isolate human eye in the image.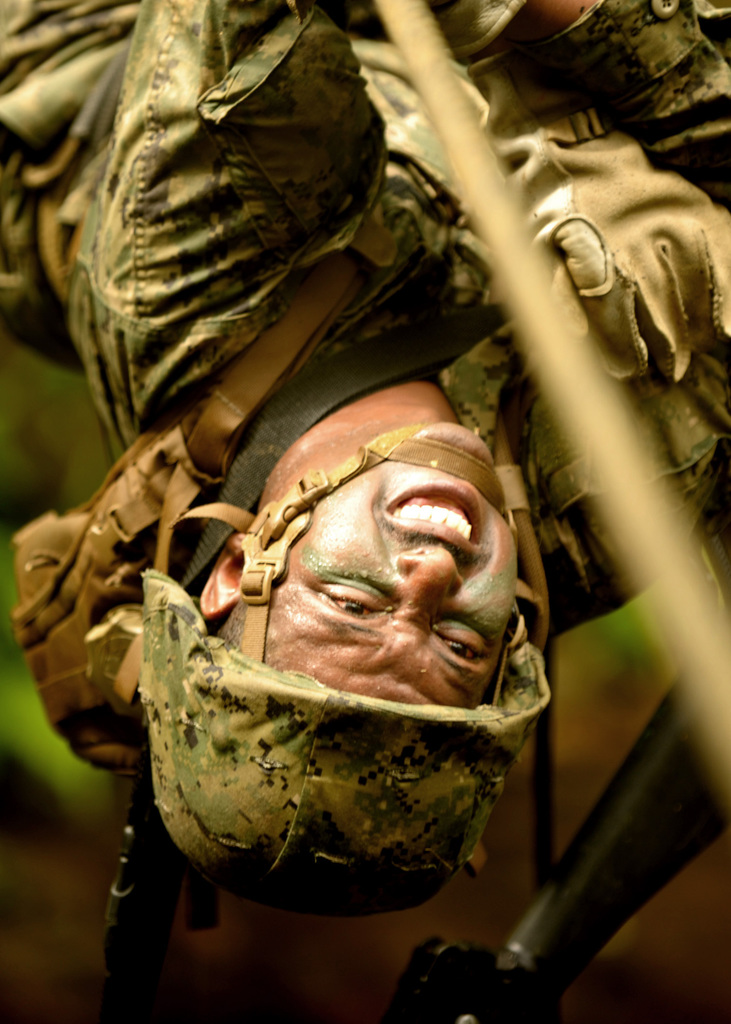
Isolated region: <bbox>433, 623, 489, 676</bbox>.
